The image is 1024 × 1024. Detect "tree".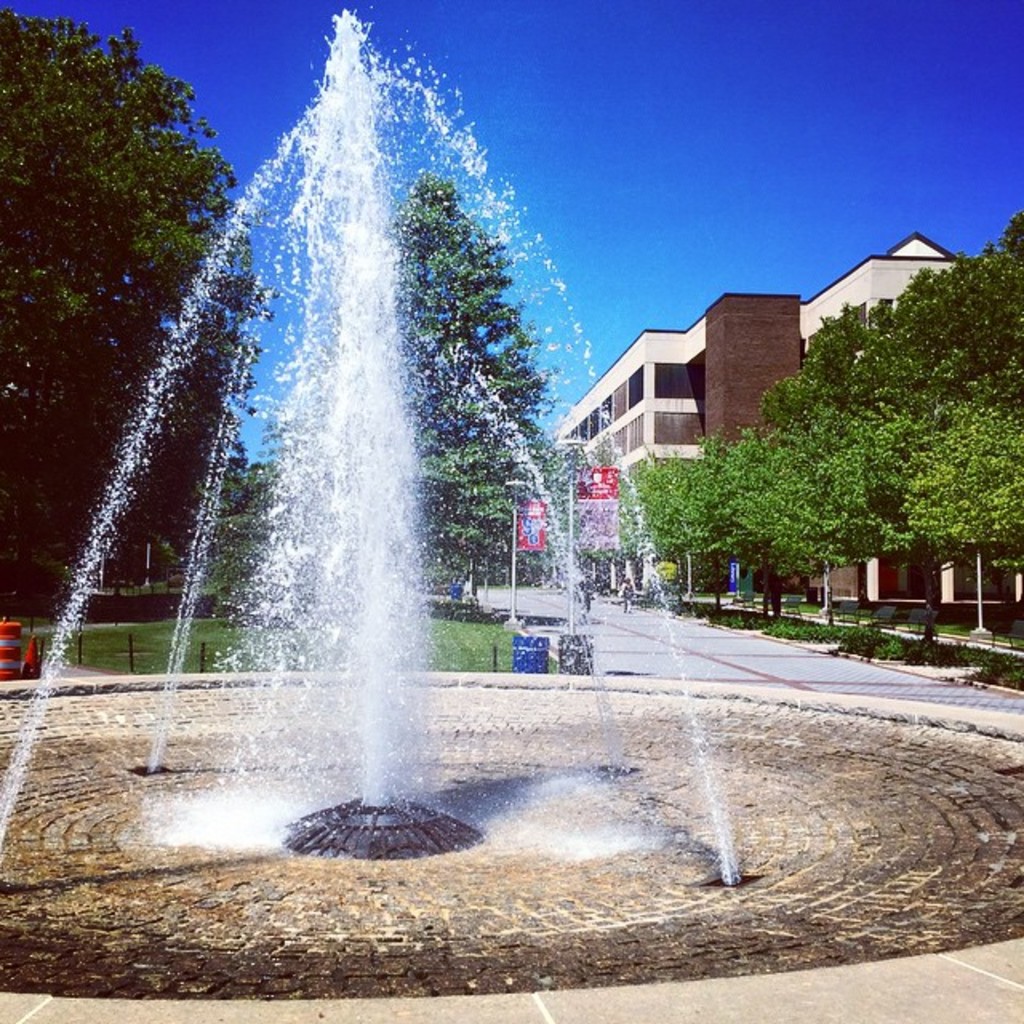
Detection: select_region(373, 174, 571, 594).
